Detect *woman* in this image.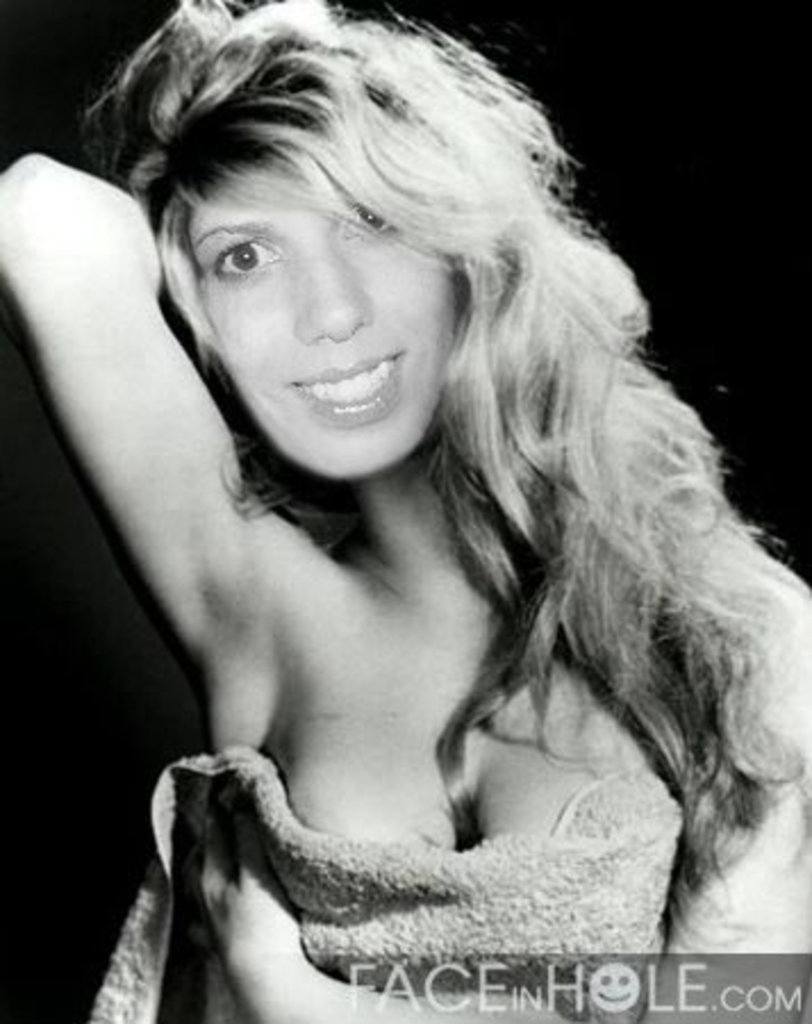
Detection: bbox(5, 2, 792, 1017).
